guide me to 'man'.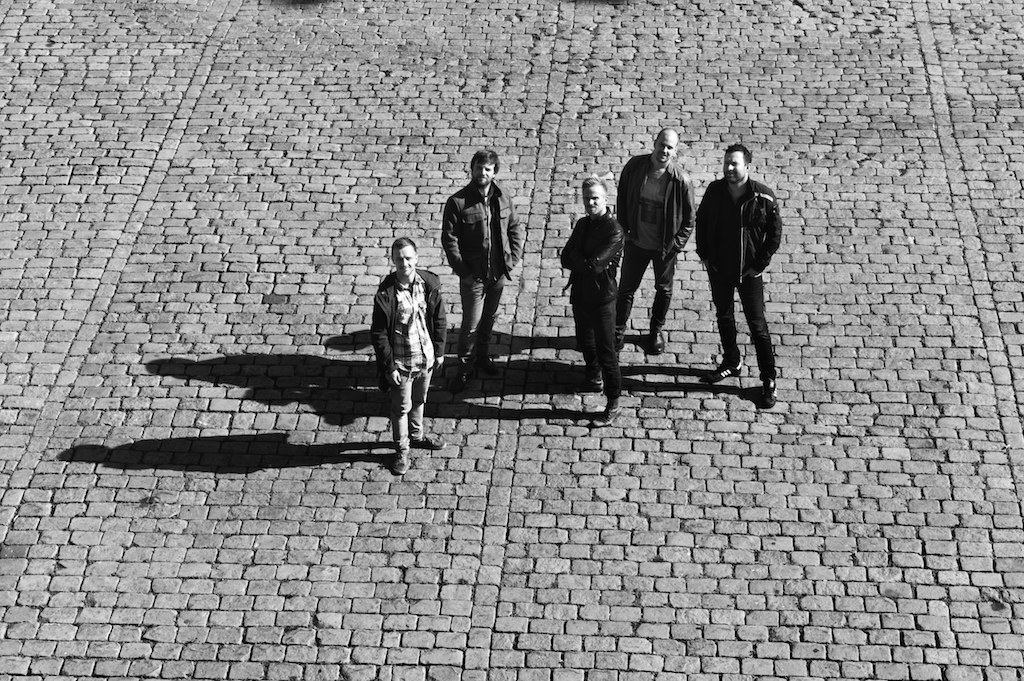
Guidance: {"x1": 361, "y1": 235, "x2": 442, "y2": 473}.
